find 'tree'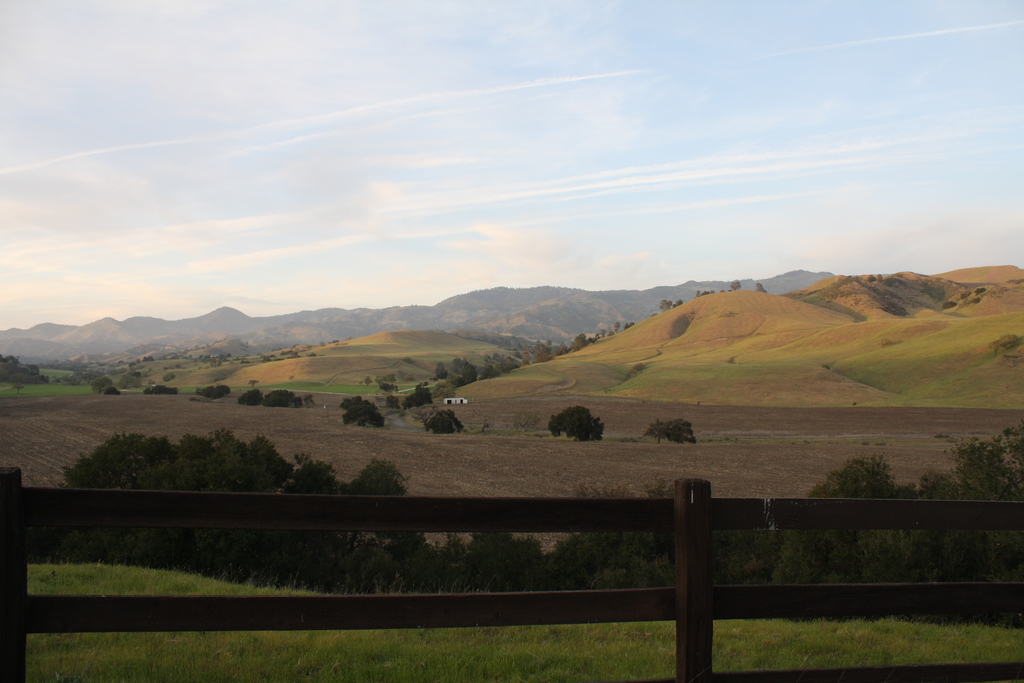
<bbox>659, 299, 684, 309</bbox>
